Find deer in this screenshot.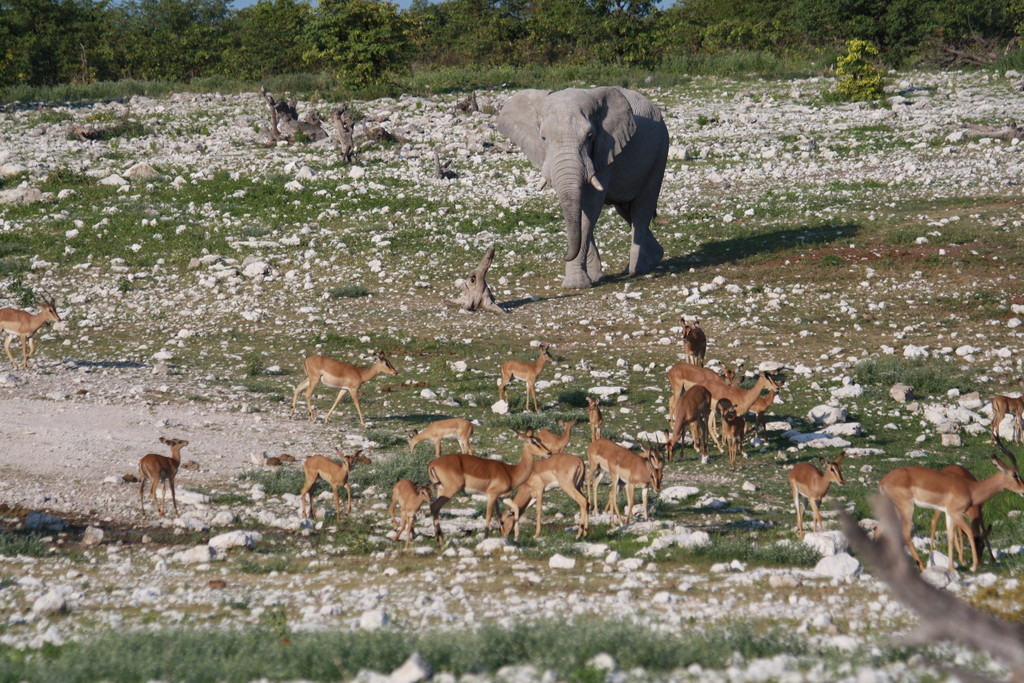
The bounding box for deer is [x1=538, y1=418, x2=576, y2=454].
